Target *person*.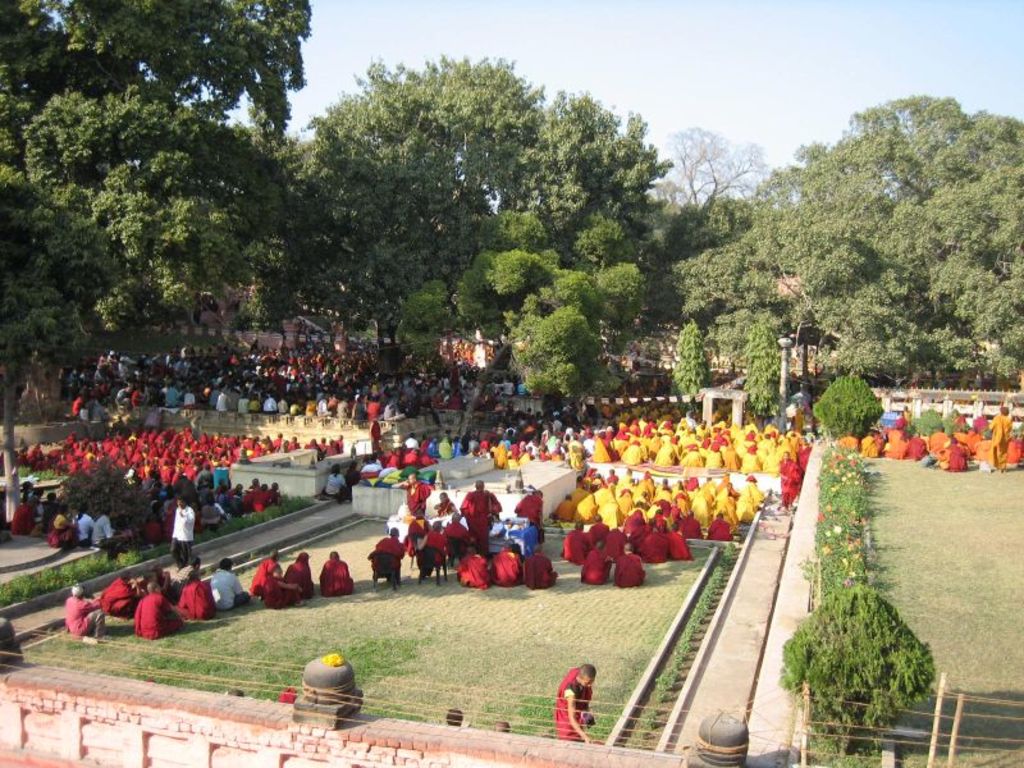
Target region: 276:396:284:410.
